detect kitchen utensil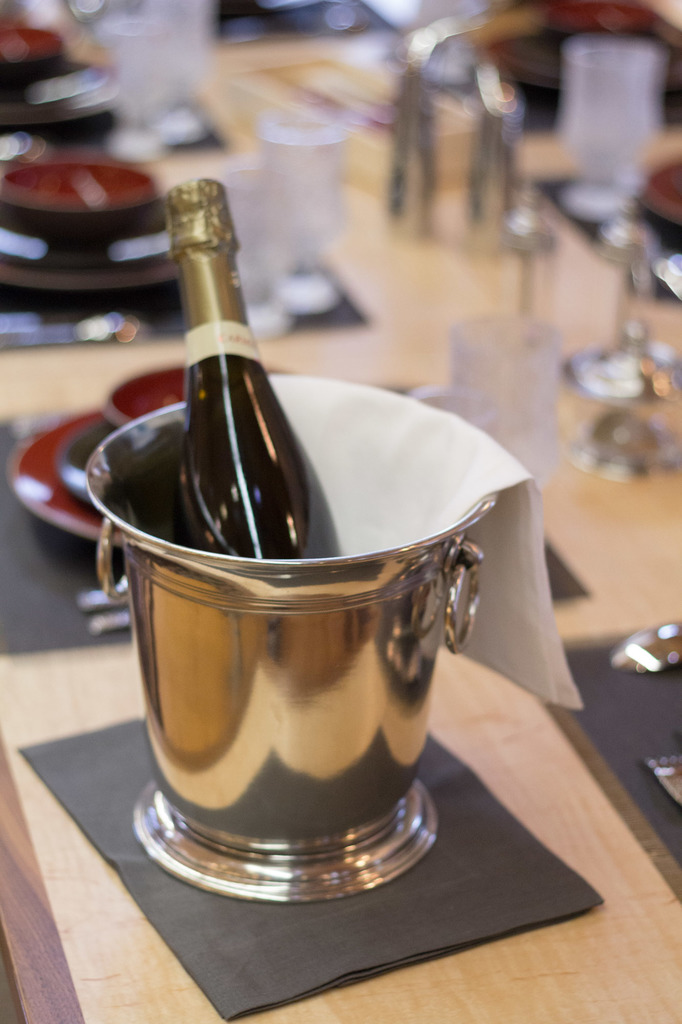
pyautogui.locateOnScreen(93, 385, 482, 851)
